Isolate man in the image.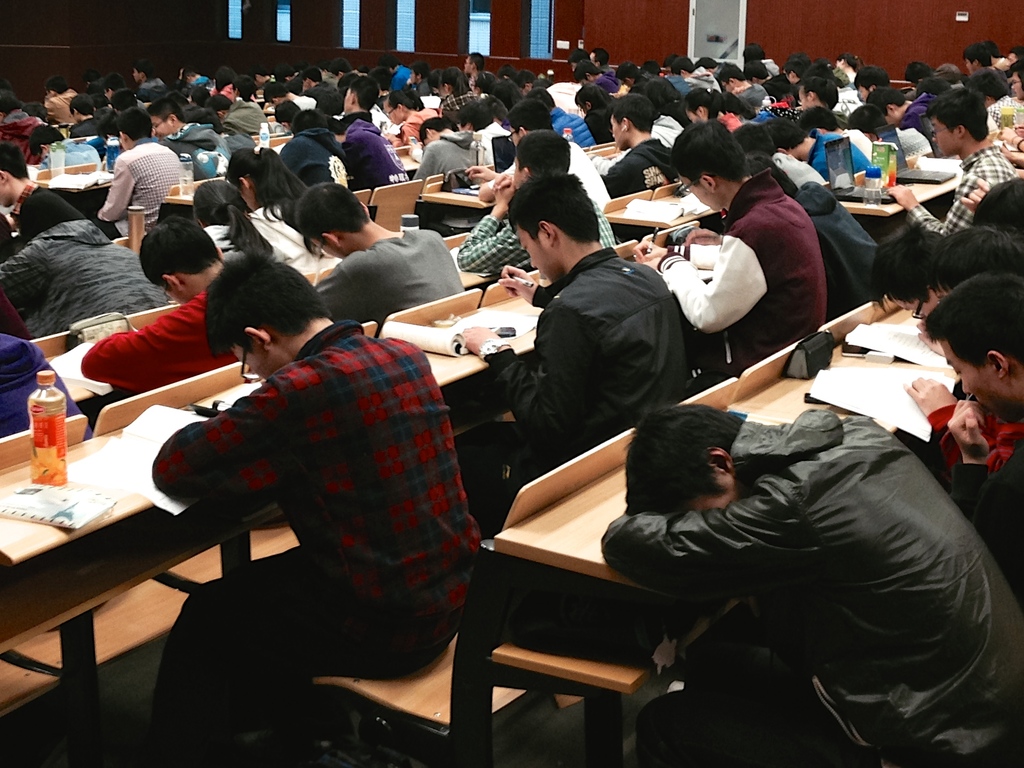
Isolated region: x1=464 y1=97 x2=613 y2=218.
